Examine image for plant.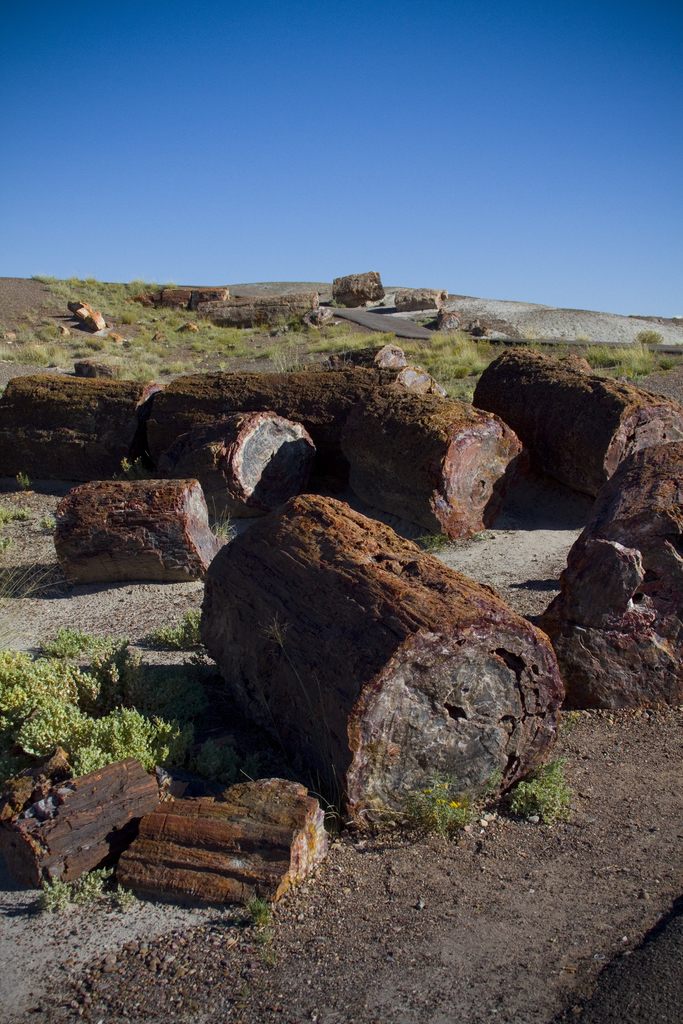
Examination result: box(0, 504, 28, 518).
